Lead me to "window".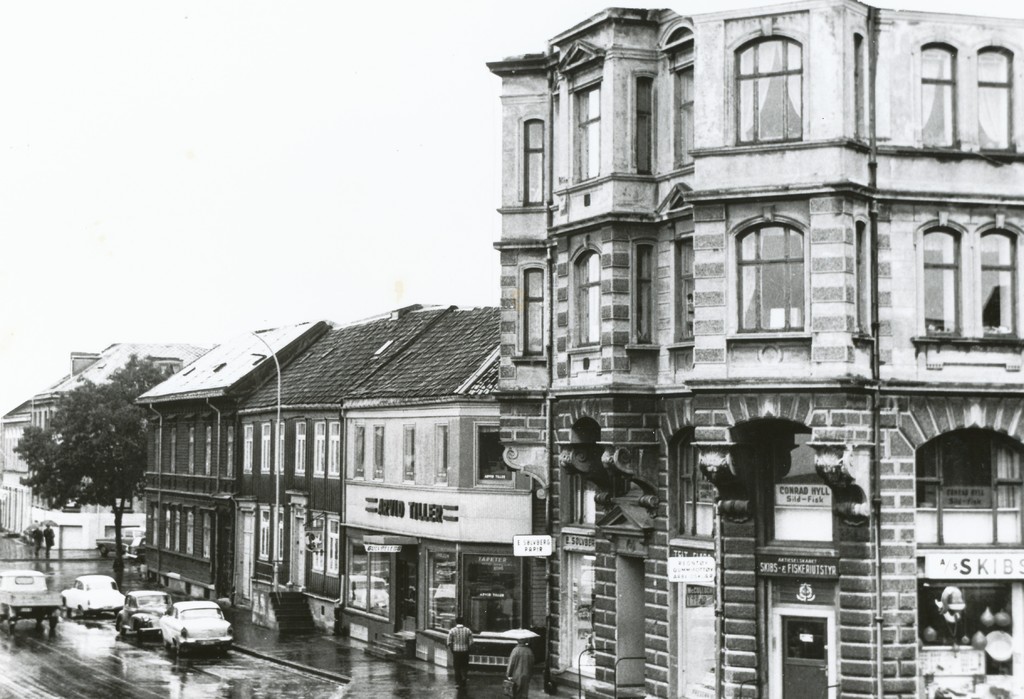
Lead to [312,418,327,482].
